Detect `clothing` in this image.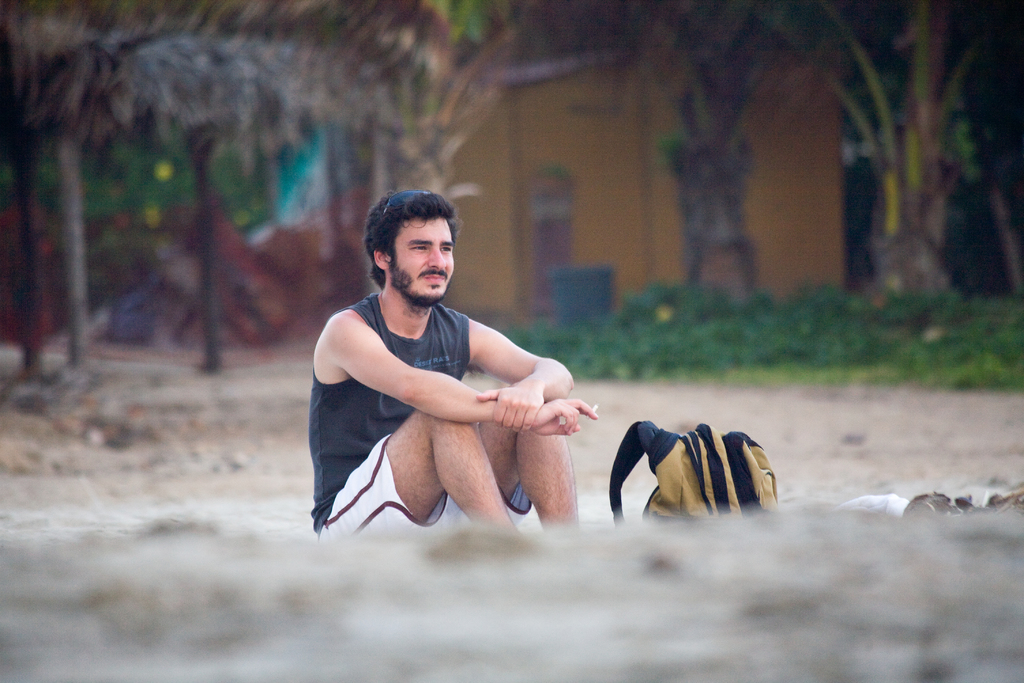
Detection: crop(326, 267, 583, 516).
